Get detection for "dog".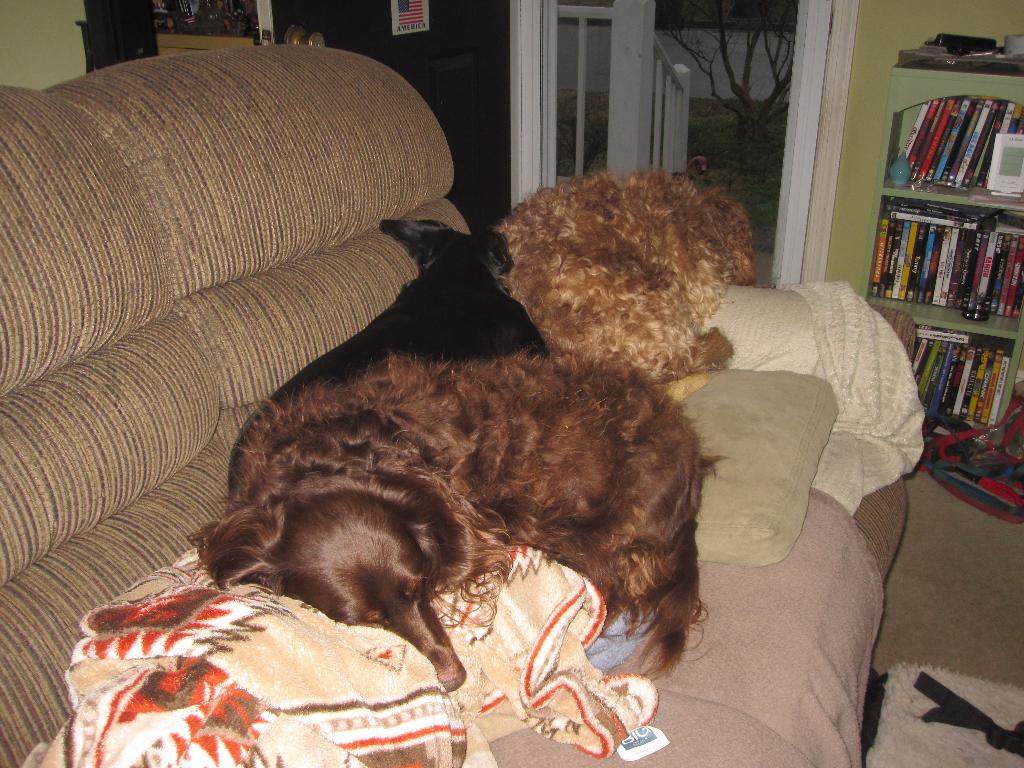
Detection: 492/163/757/384.
